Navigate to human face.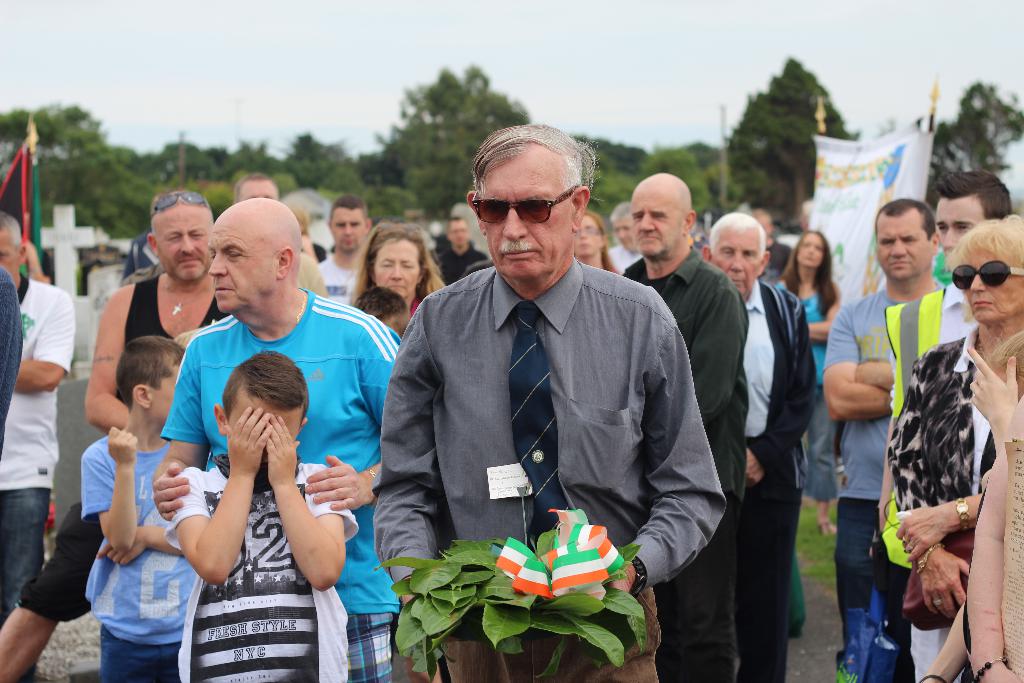
Navigation target: region(635, 183, 679, 258).
